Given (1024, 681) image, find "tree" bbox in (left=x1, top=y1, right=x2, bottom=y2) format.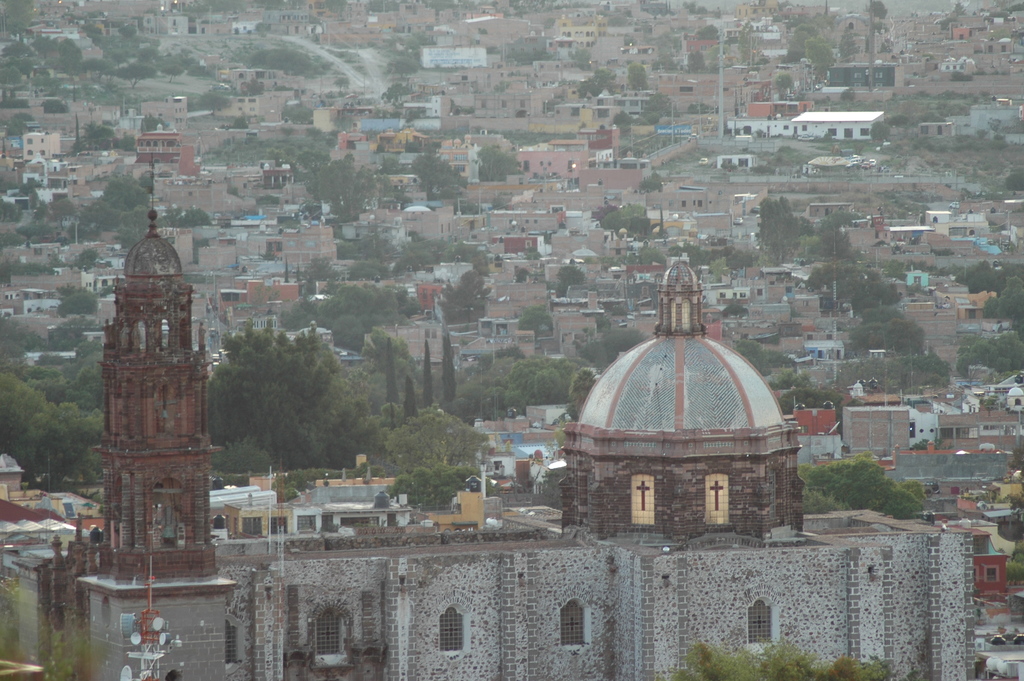
(left=302, top=254, right=336, bottom=280).
